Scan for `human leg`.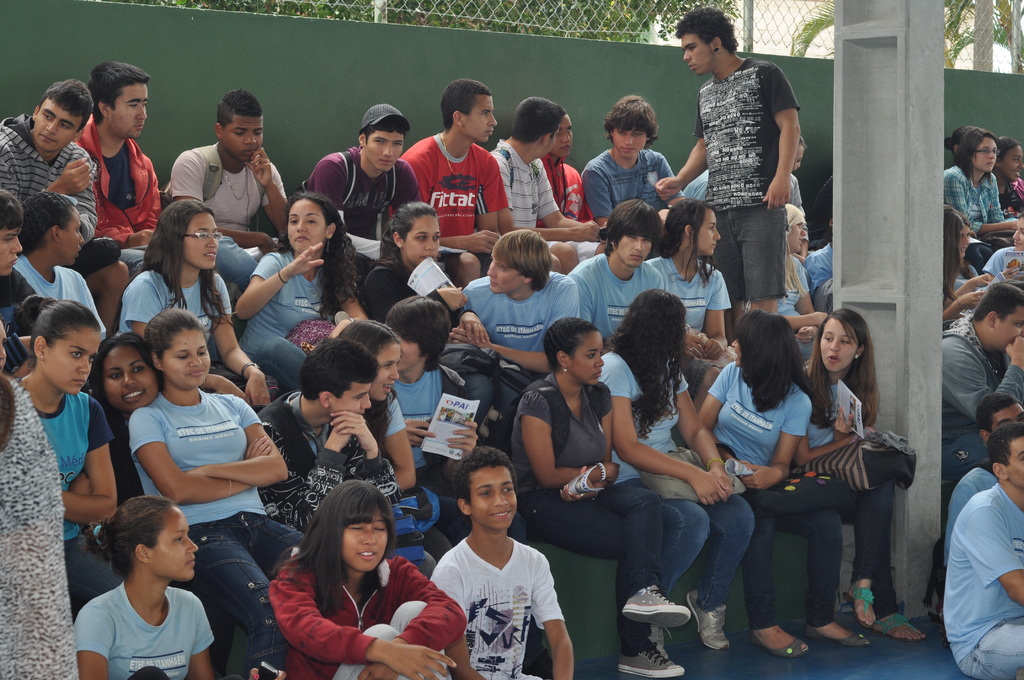
Scan result: x1=516, y1=489, x2=684, y2=678.
